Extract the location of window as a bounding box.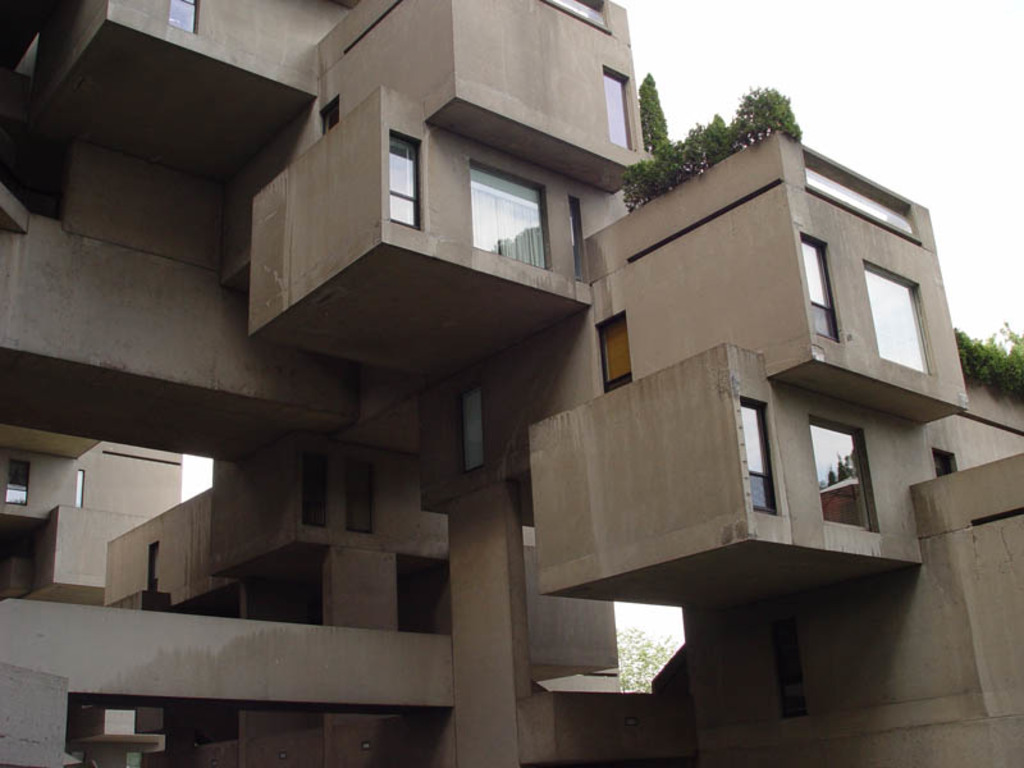
rect(168, 0, 200, 32).
